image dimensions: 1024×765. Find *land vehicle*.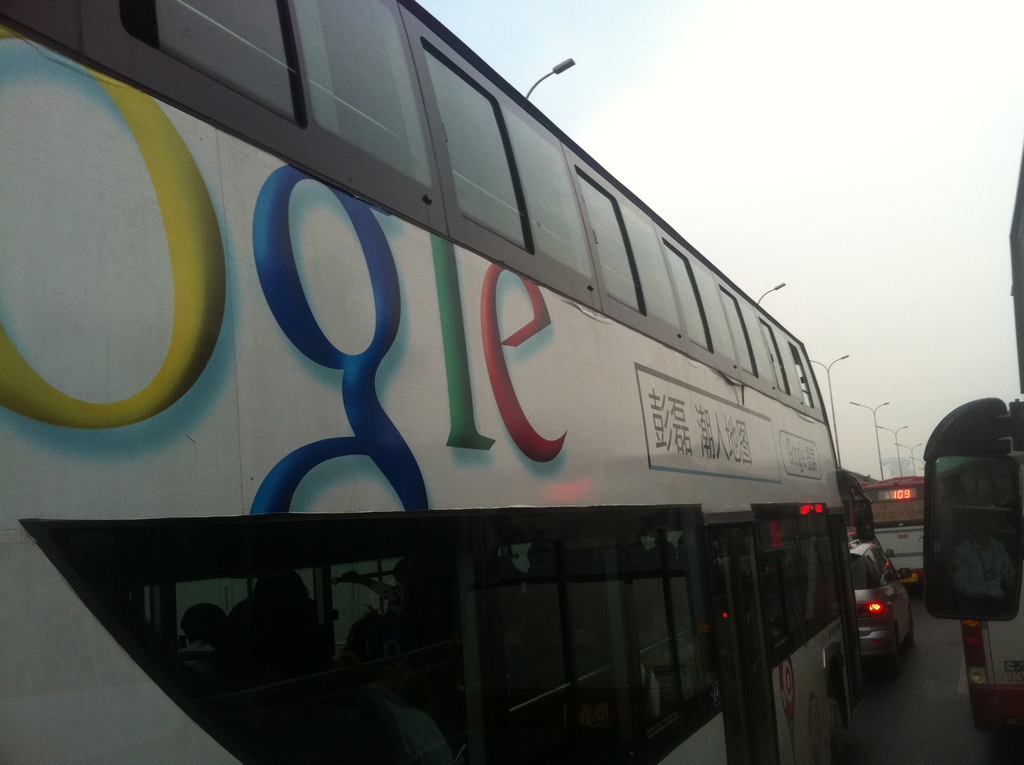
{"x1": 913, "y1": 141, "x2": 1023, "y2": 631}.
